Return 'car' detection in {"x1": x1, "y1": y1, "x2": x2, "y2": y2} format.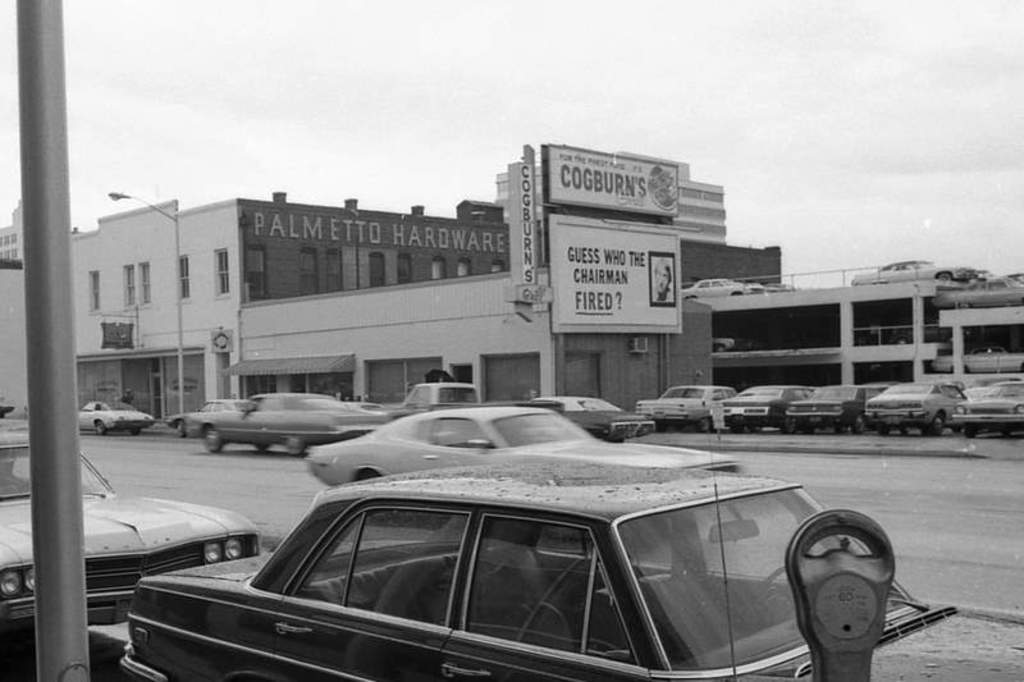
{"x1": 463, "y1": 400, "x2": 641, "y2": 444}.
